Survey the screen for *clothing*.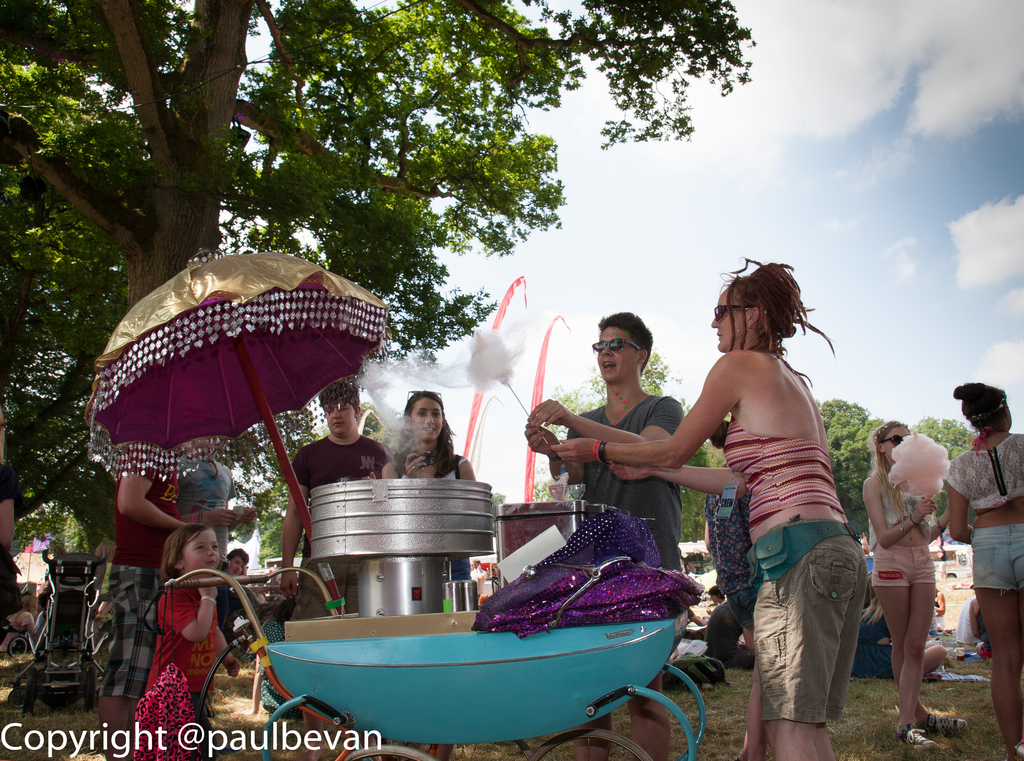
Survey found: {"x1": 135, "y1": 583, "x2": 227, "y2": 760}.
